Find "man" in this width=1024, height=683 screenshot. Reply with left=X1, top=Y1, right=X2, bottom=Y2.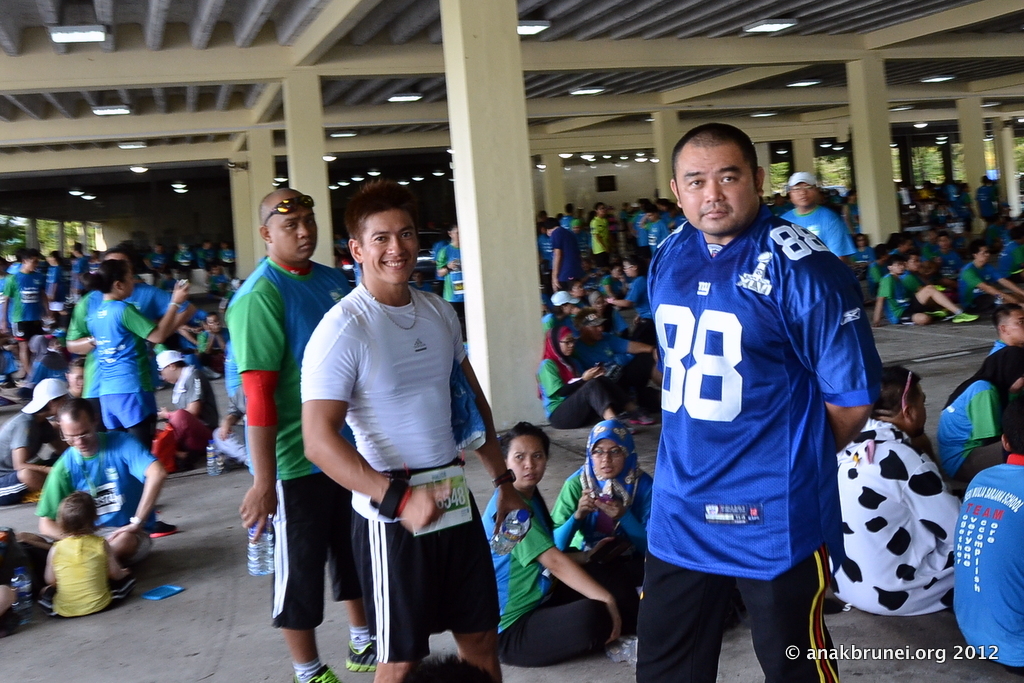
left=828, top=361, right=961, bottom=614.
